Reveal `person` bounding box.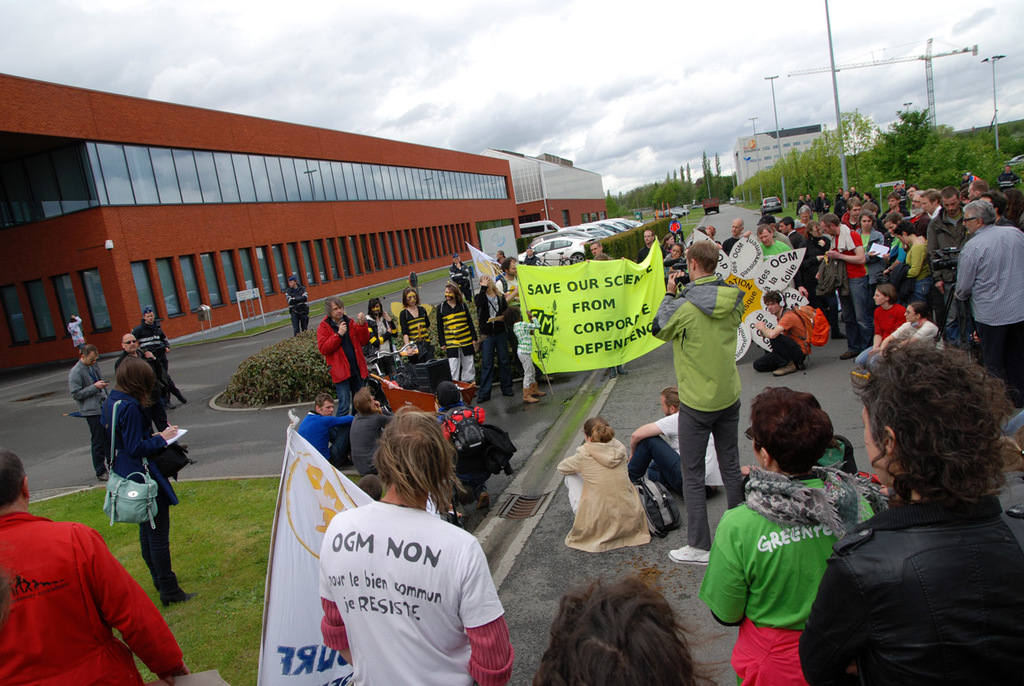
Revealed: (left=895, top=217, right=940, bottom=305).
